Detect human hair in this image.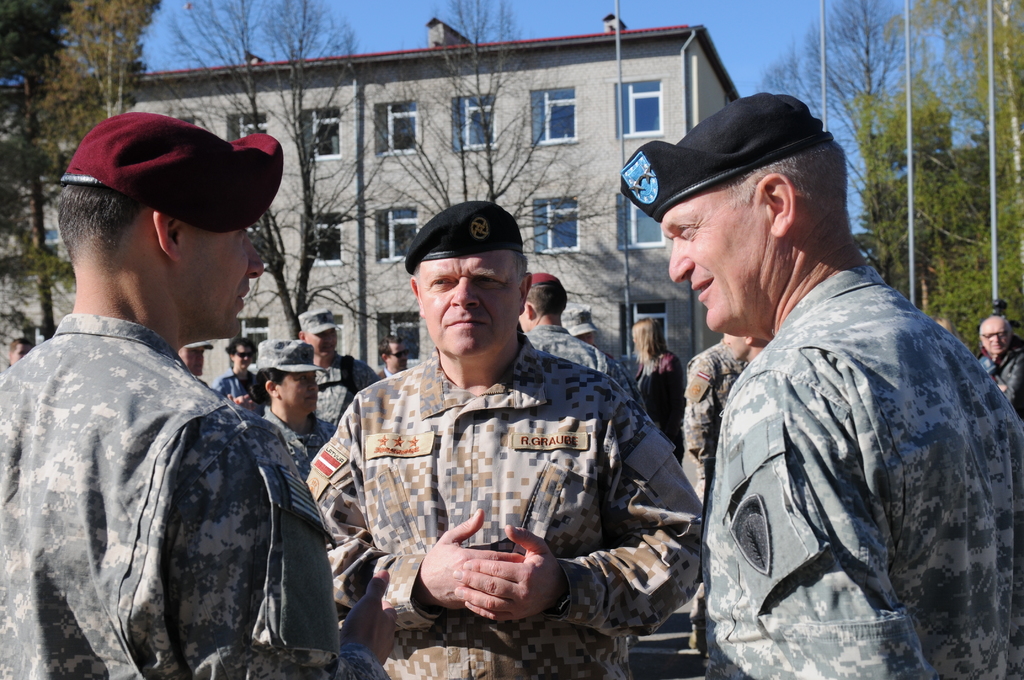
Detection: locate(628, 315, 668, 368).
